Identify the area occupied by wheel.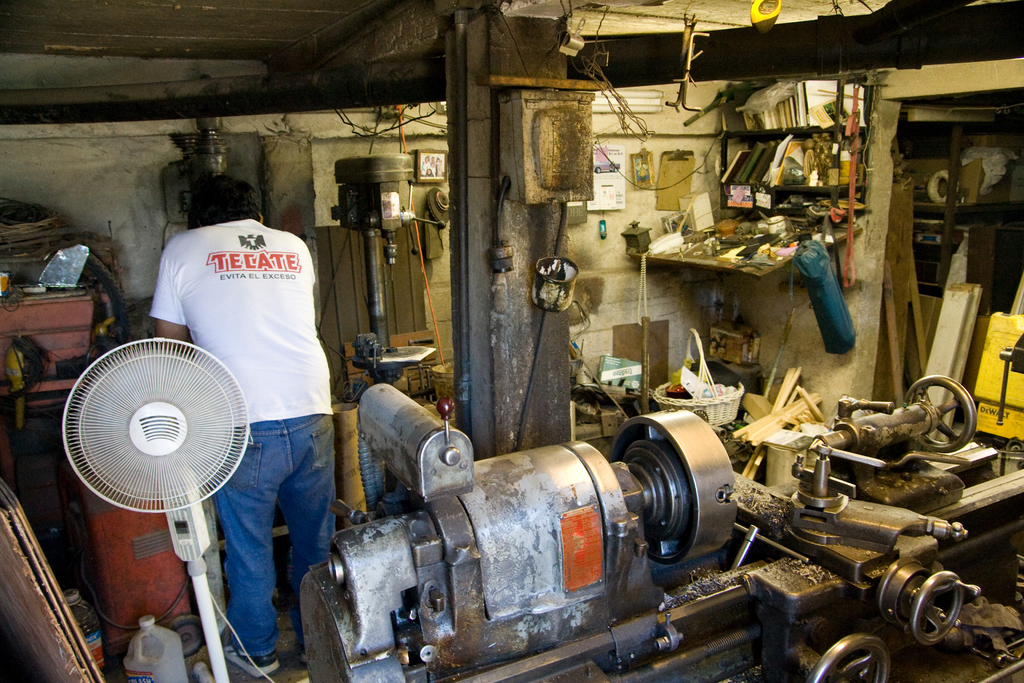
Area: detection(813, 632, 890, 682).
